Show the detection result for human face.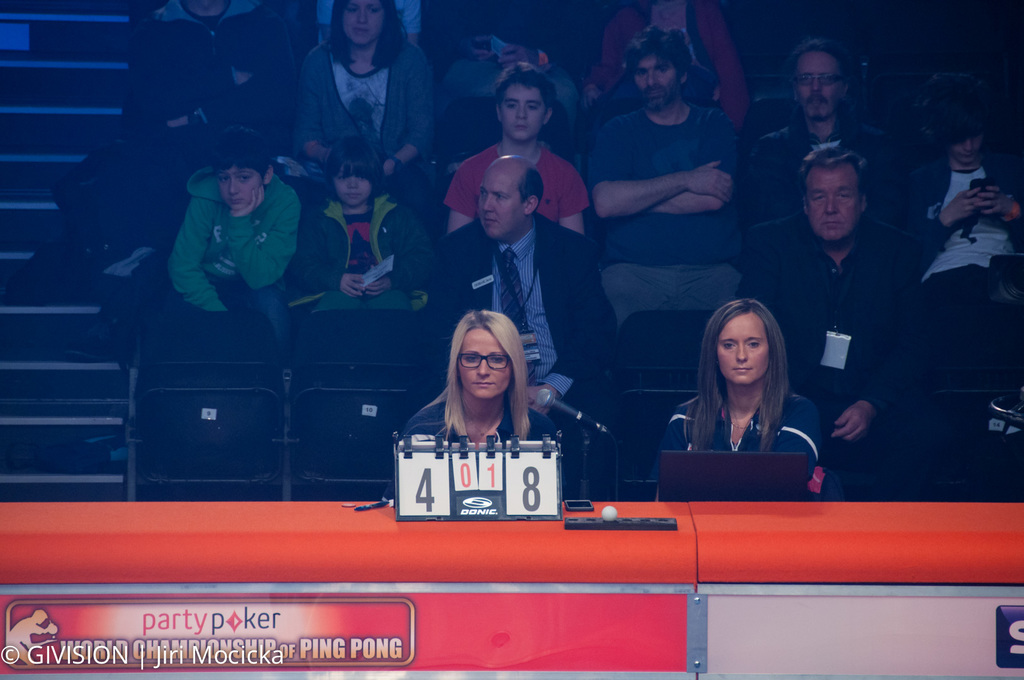
BBox(333, 165, 371, 204).
